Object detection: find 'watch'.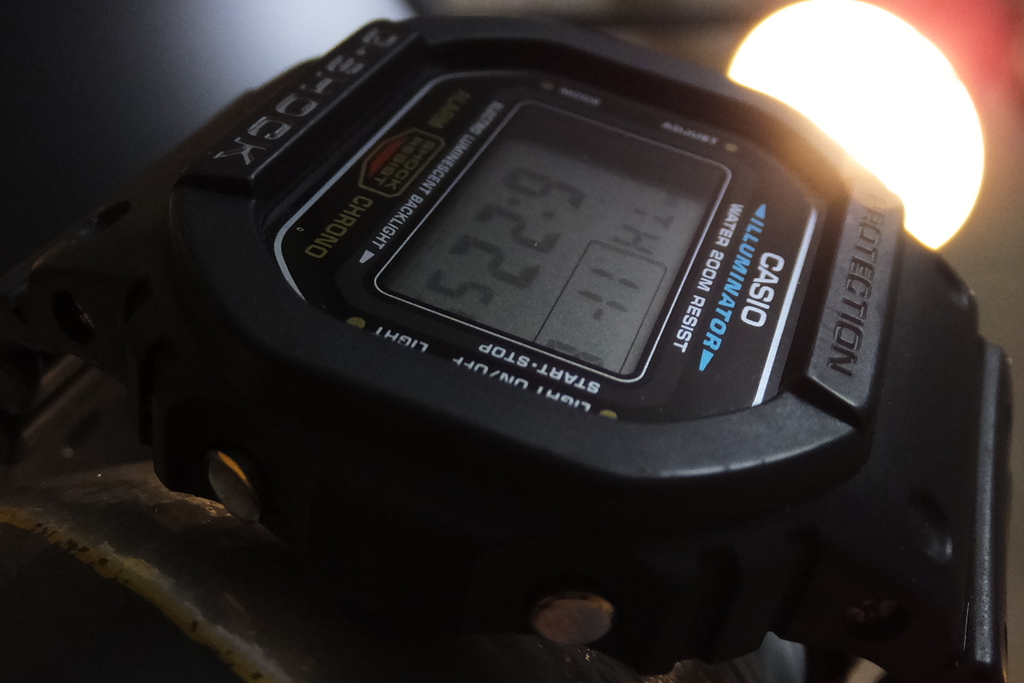
12:19:1007:682.
